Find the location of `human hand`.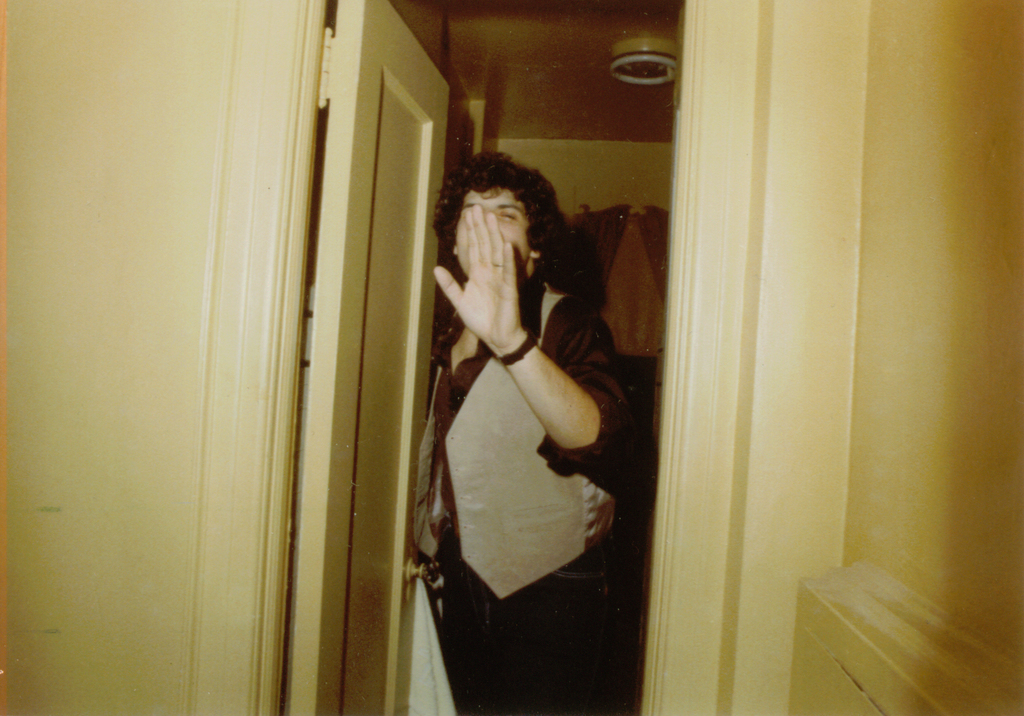
Location: (444, 182, 561, 387).
